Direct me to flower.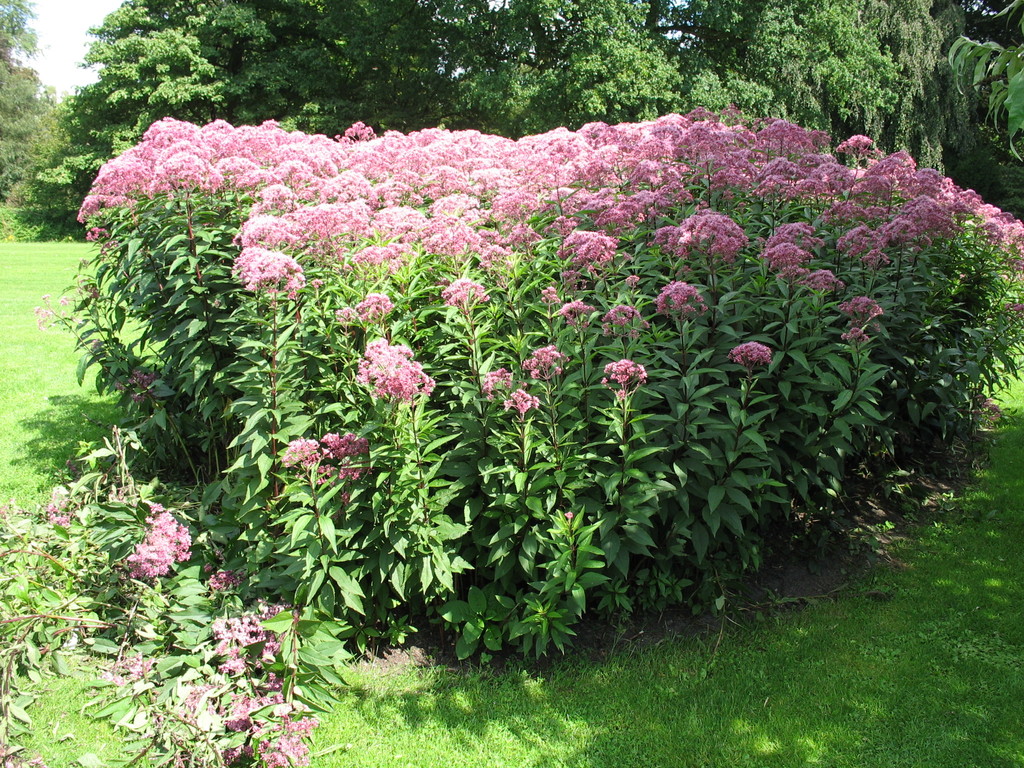
Direction: 726 338 783 371.
